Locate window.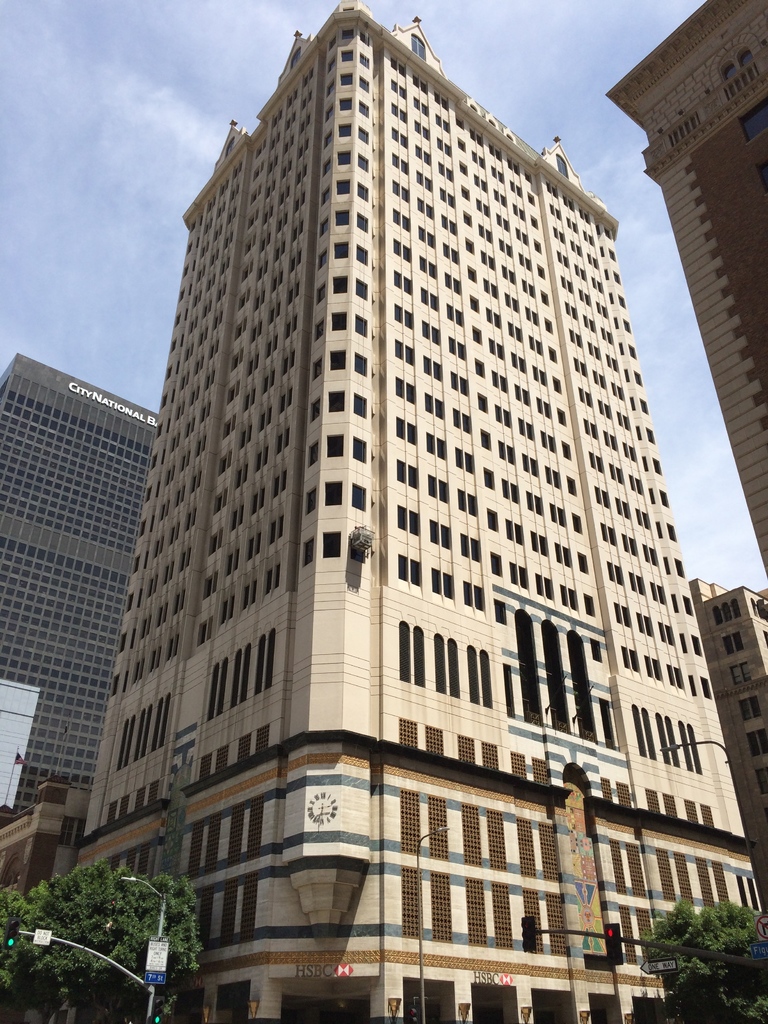
Bounding box: [x1=693, y1=636, x2=703, y2=657].
